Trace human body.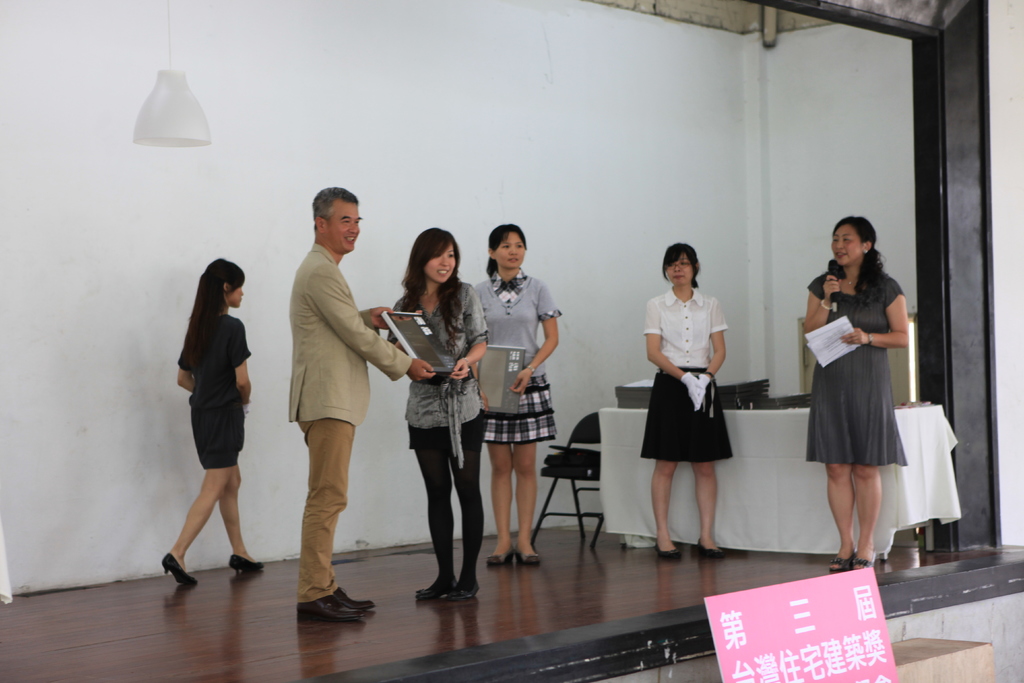
Traced to box(275, 183, 394, 627).
